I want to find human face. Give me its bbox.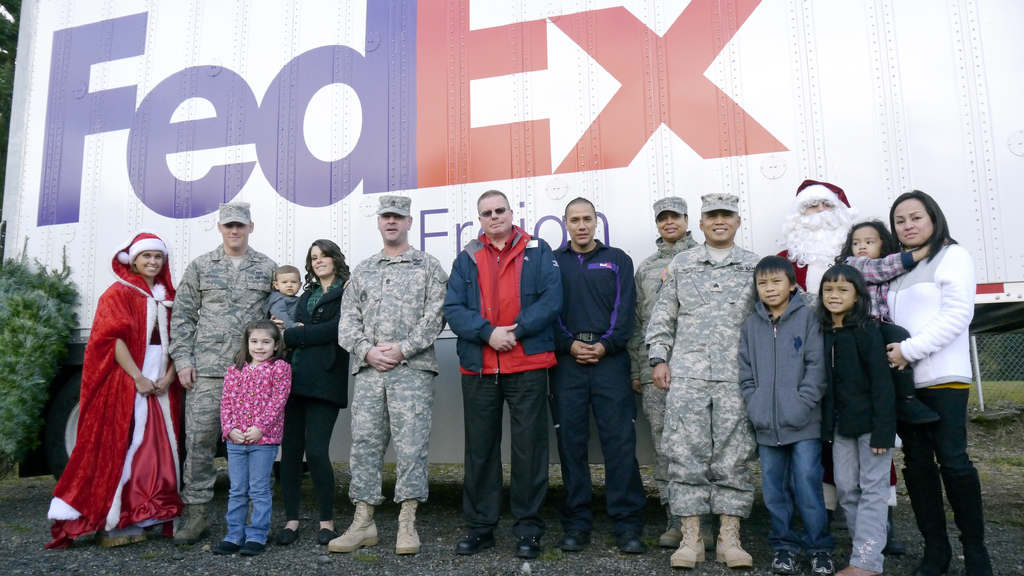
box=[701, 209, 736, 241].
